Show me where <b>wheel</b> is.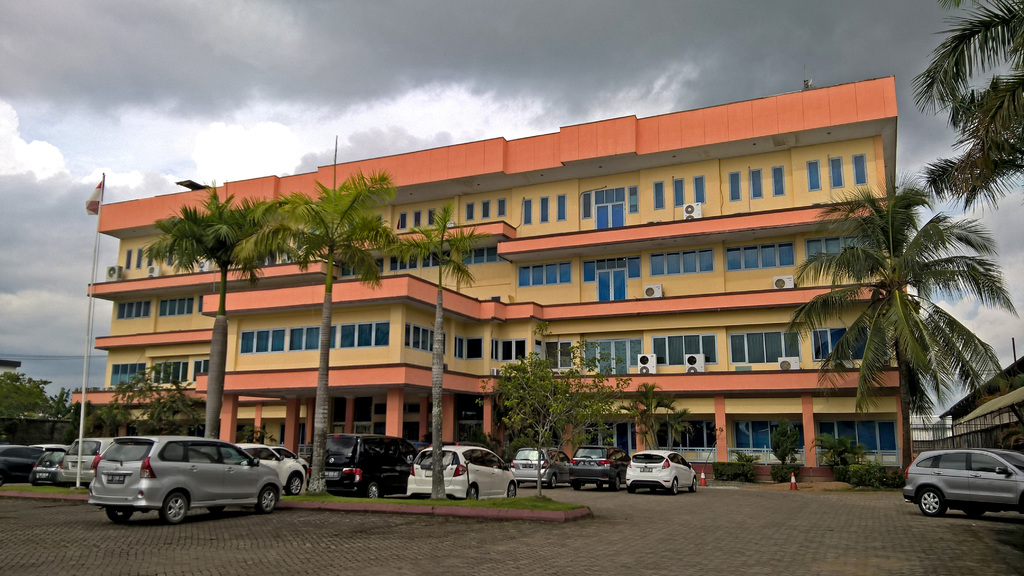
<b>wheel</b> is at <region>960, 502, 985, 515</region>.
